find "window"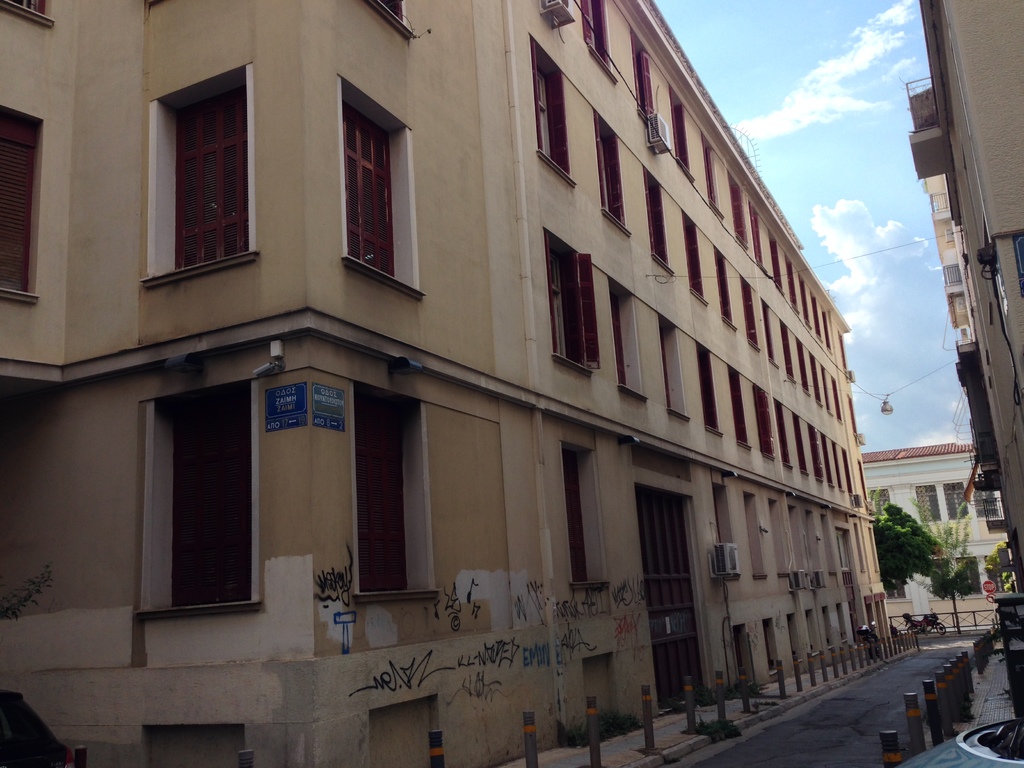
884,579,906,597
